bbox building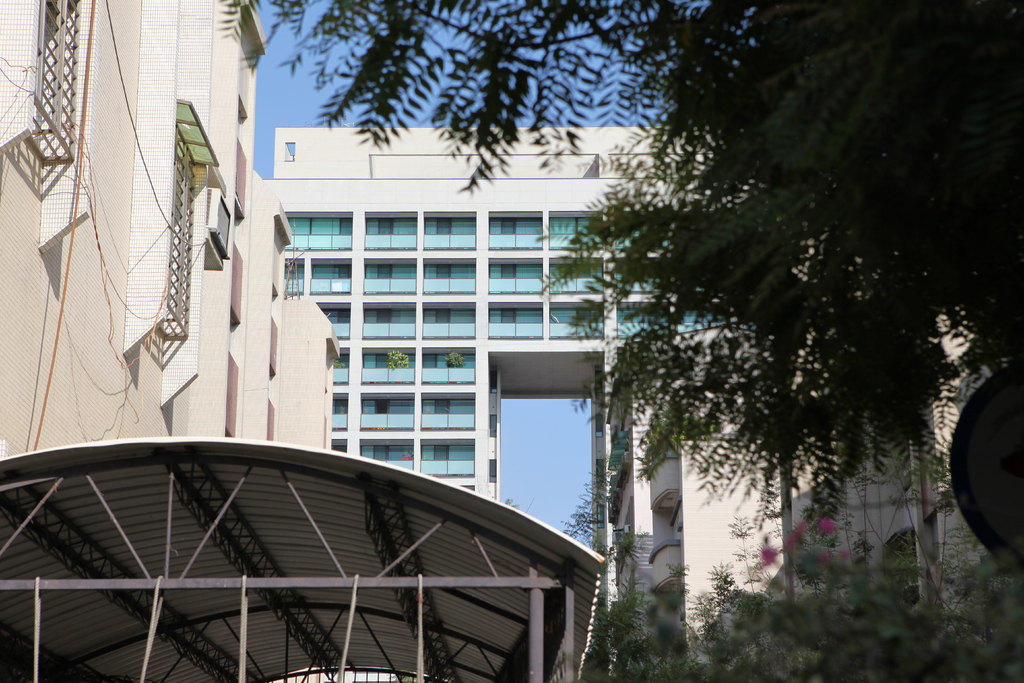
left=268, top=129, right=750, bottom=501
